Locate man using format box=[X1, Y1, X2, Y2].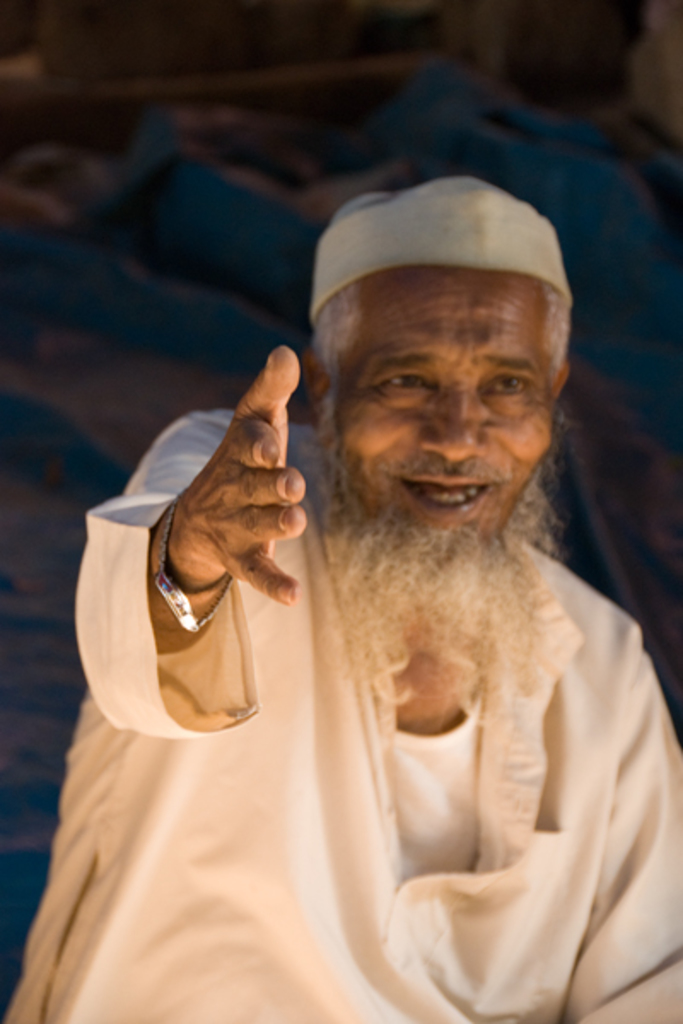
box=[0, 176, 681, 1022].
